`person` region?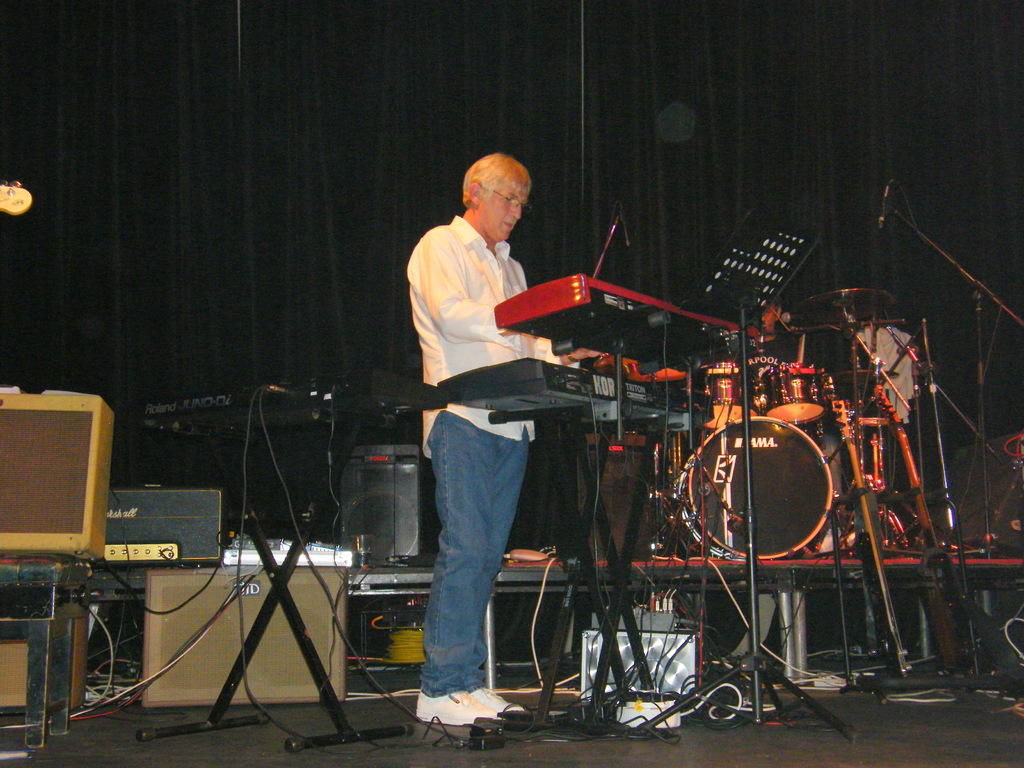
bbox(401, 126, 578, 717)
